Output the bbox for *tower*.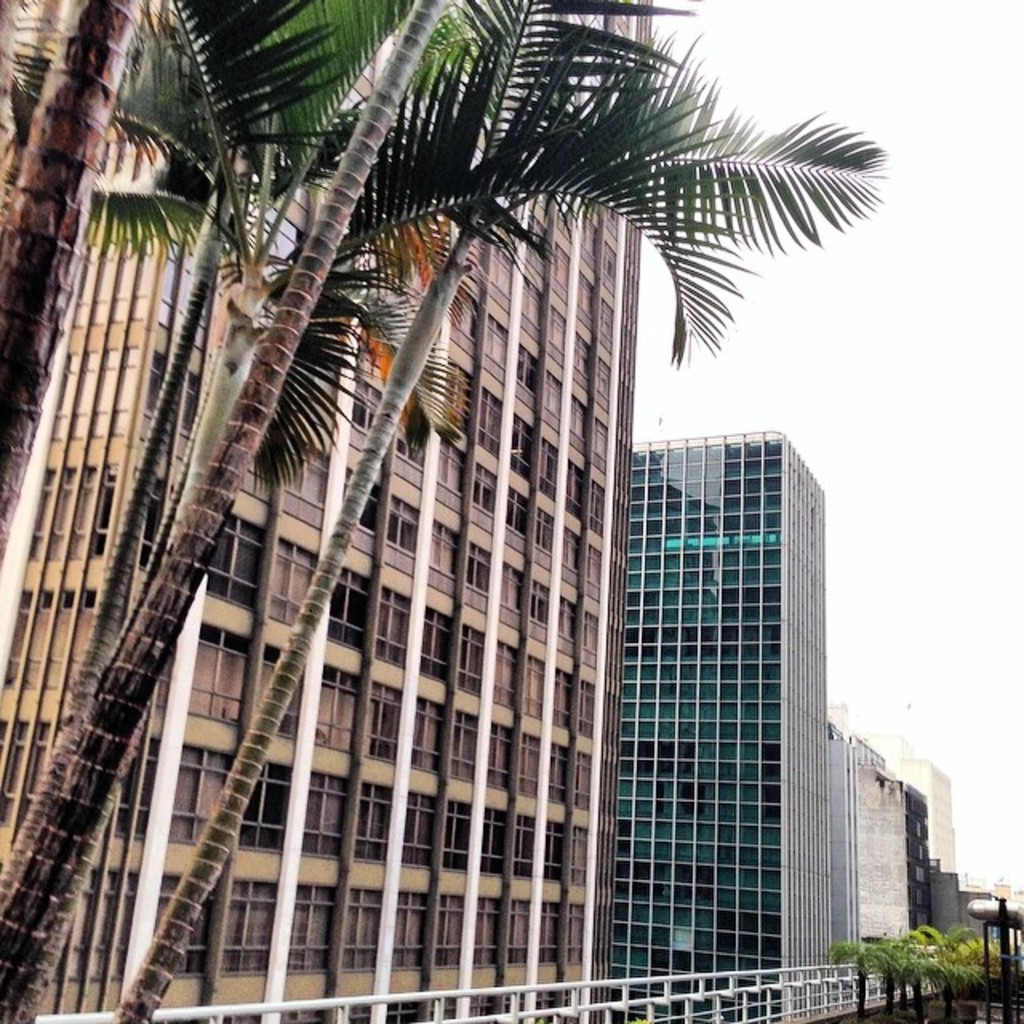
detection(602, 432, 858, 1016).
